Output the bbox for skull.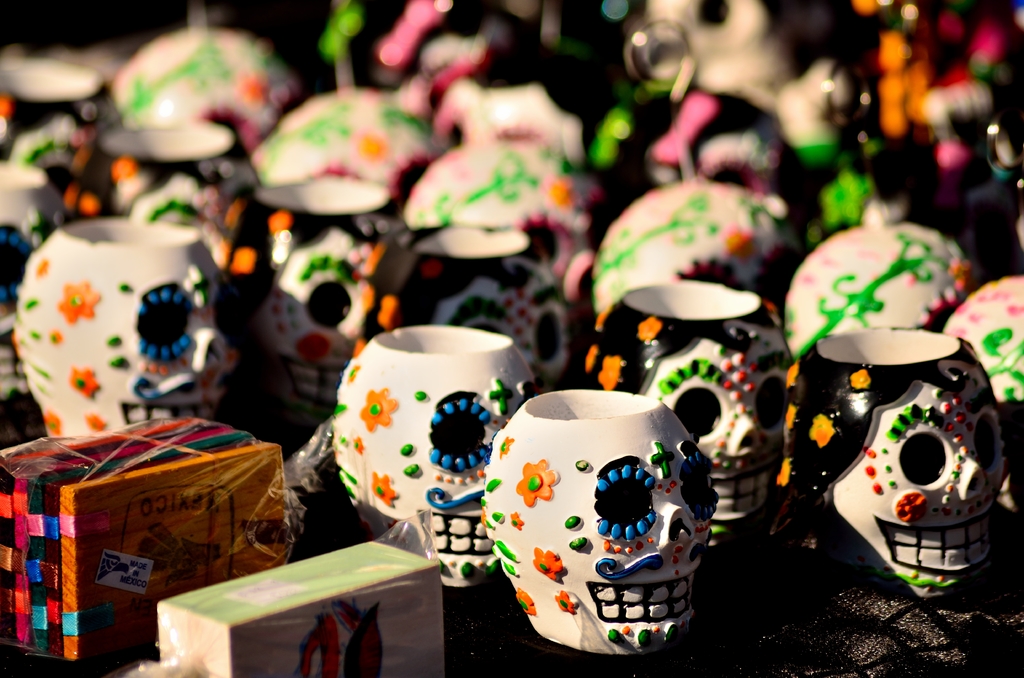
select_region(526, 408, 723, 653).
